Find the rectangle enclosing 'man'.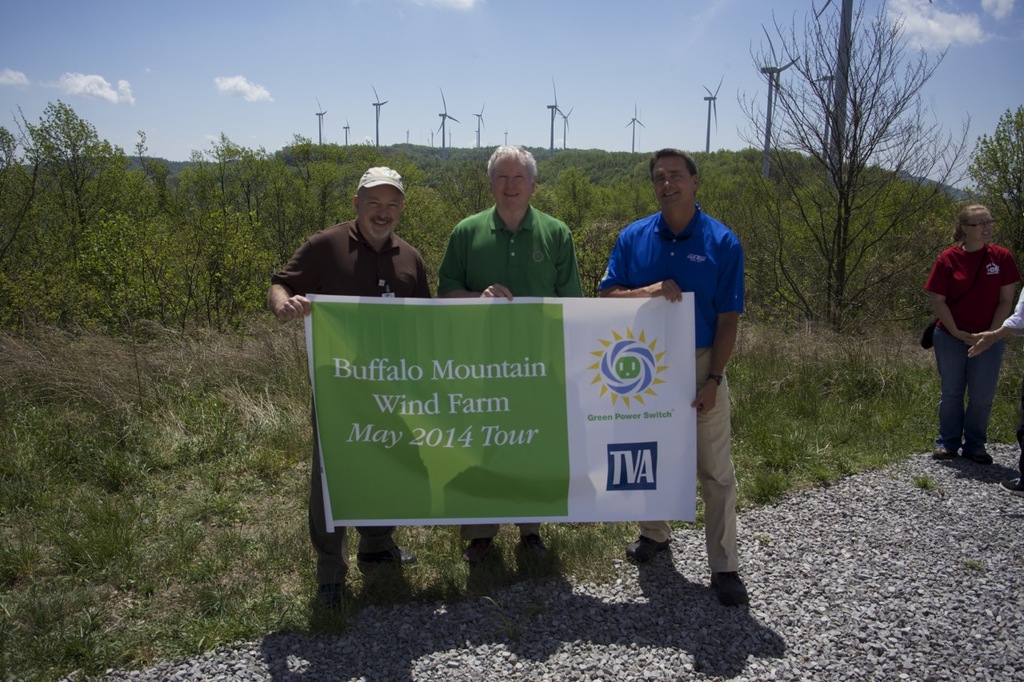
crop(269, 168, 435, 588).
